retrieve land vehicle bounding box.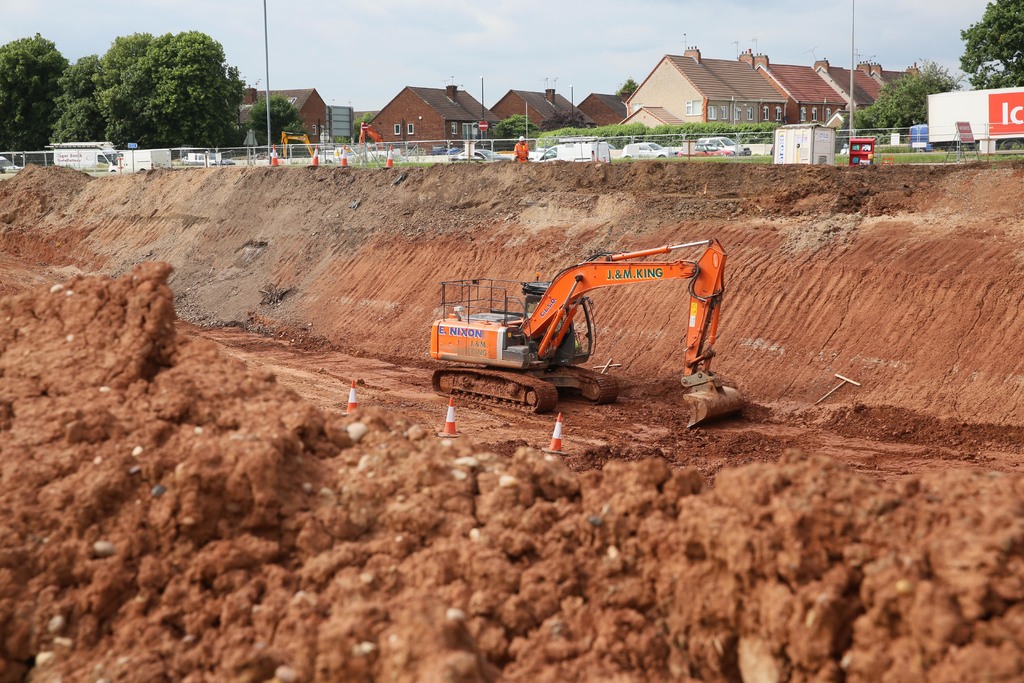
Bounding box: <region>435, 234, 751, 404</region>.
